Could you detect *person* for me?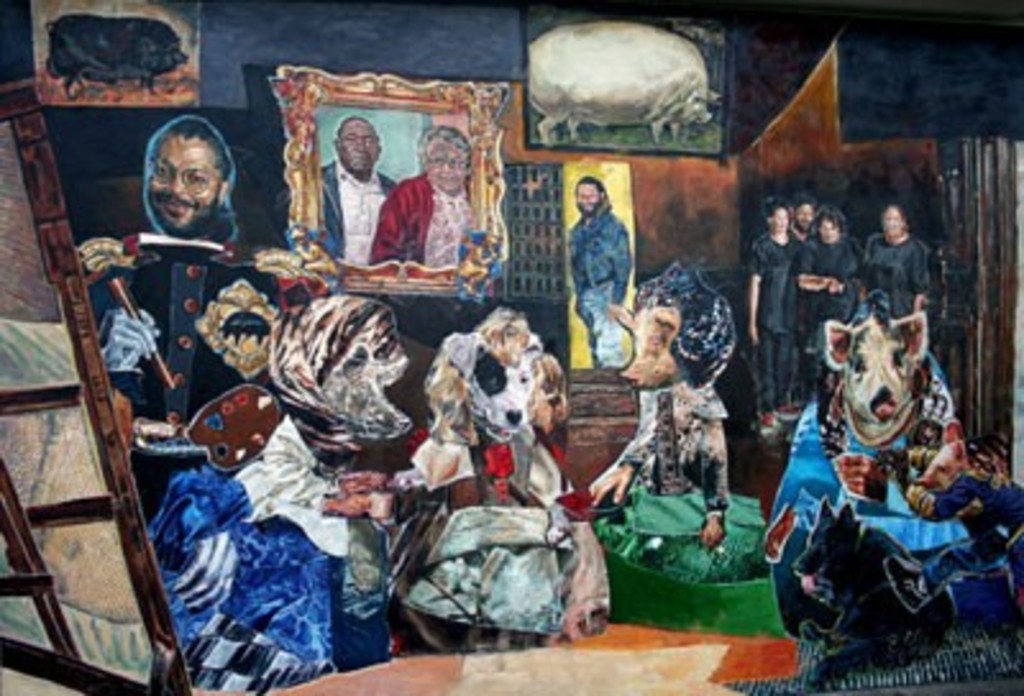
Detection result: bbox=(369, 115, 481, 279).
